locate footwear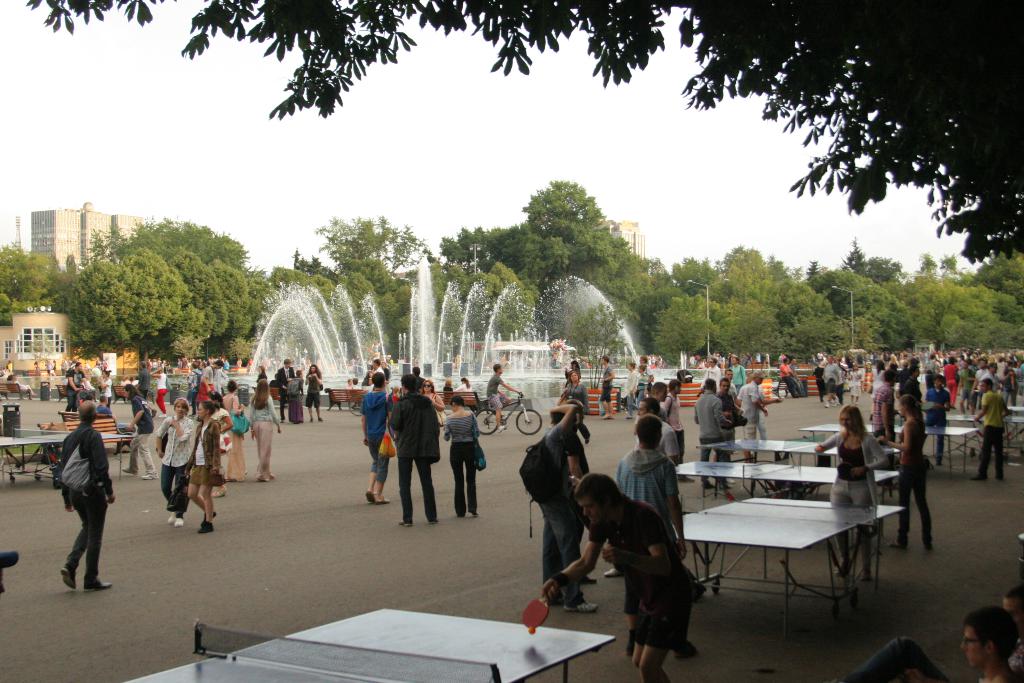
x1=936 y1=459 x2=942 y2=466
